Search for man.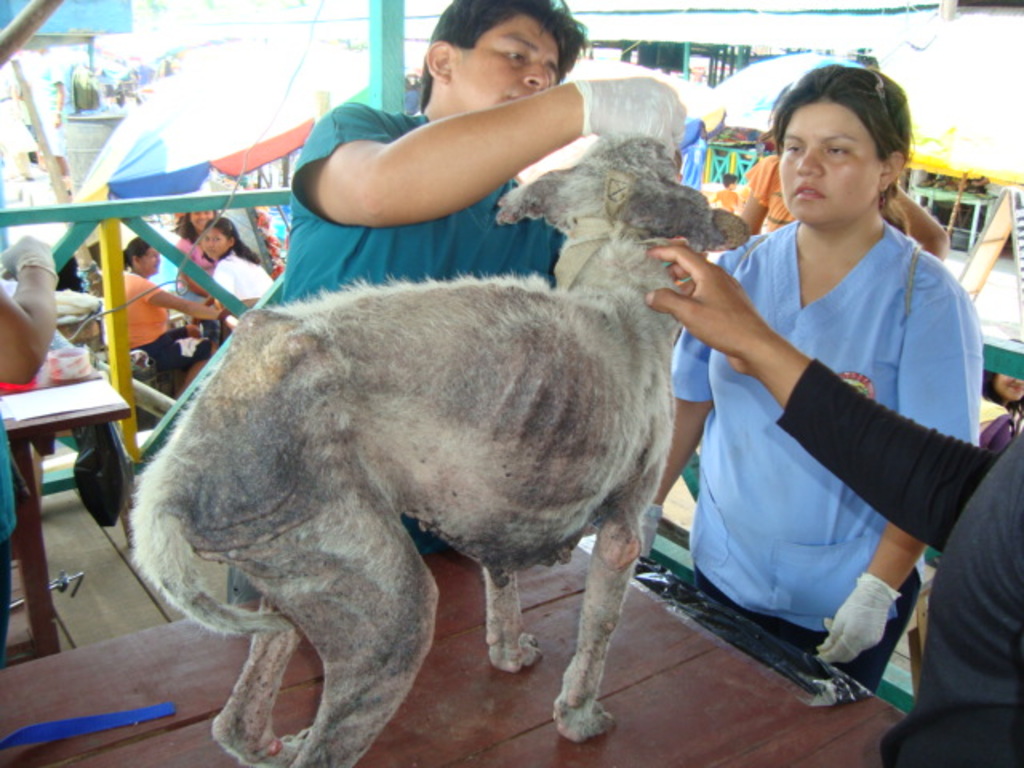
Found at [x1=650, y1=246, x2=1022, y2=766].
